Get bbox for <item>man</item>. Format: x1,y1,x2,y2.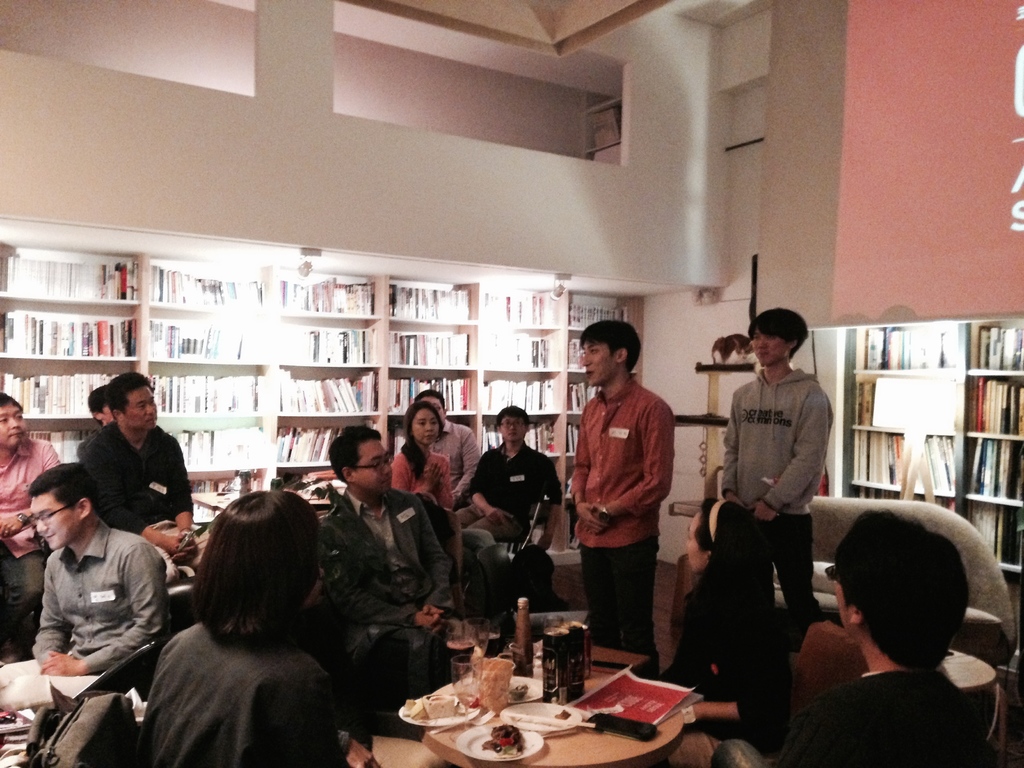
562,317,671,663.
